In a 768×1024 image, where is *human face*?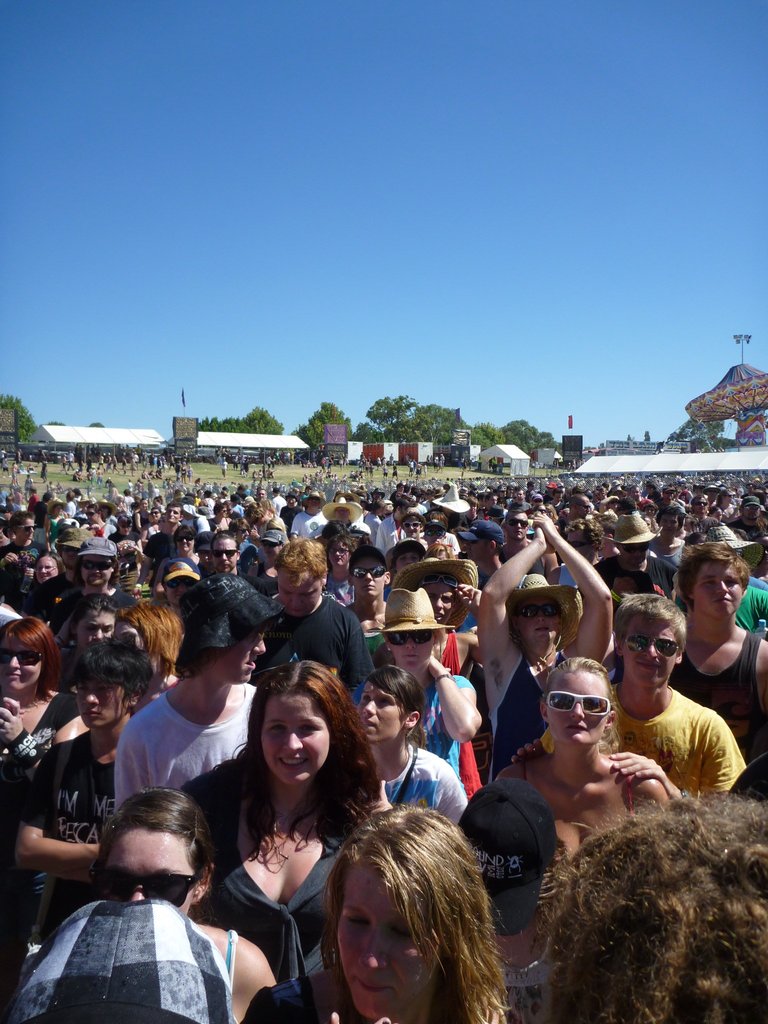
pyautogui.locateOnScreen(548, 670, 611, 748).
